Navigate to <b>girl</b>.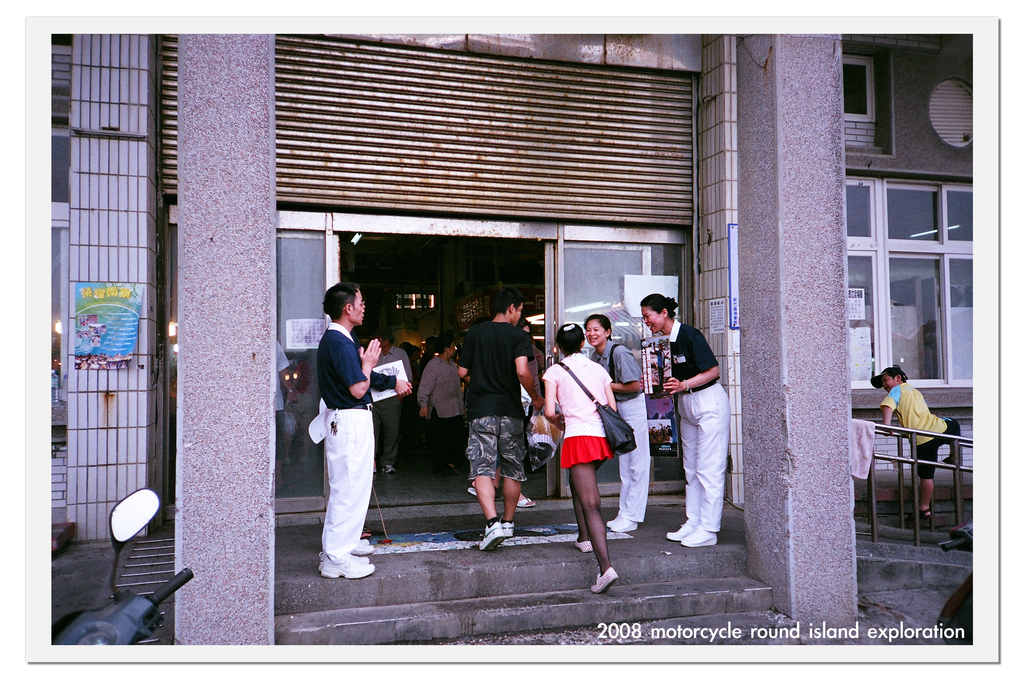
Navigation target: [541,319,618,599].
